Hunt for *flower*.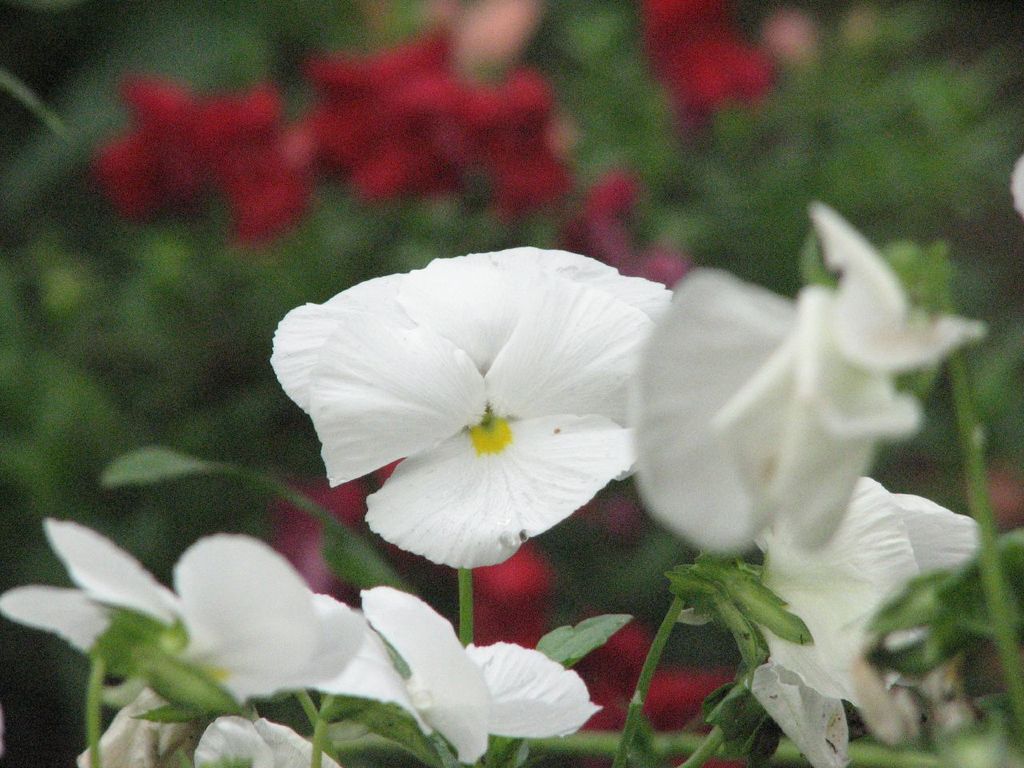
Hunted down at select_region(74, 688, 346, 767).
